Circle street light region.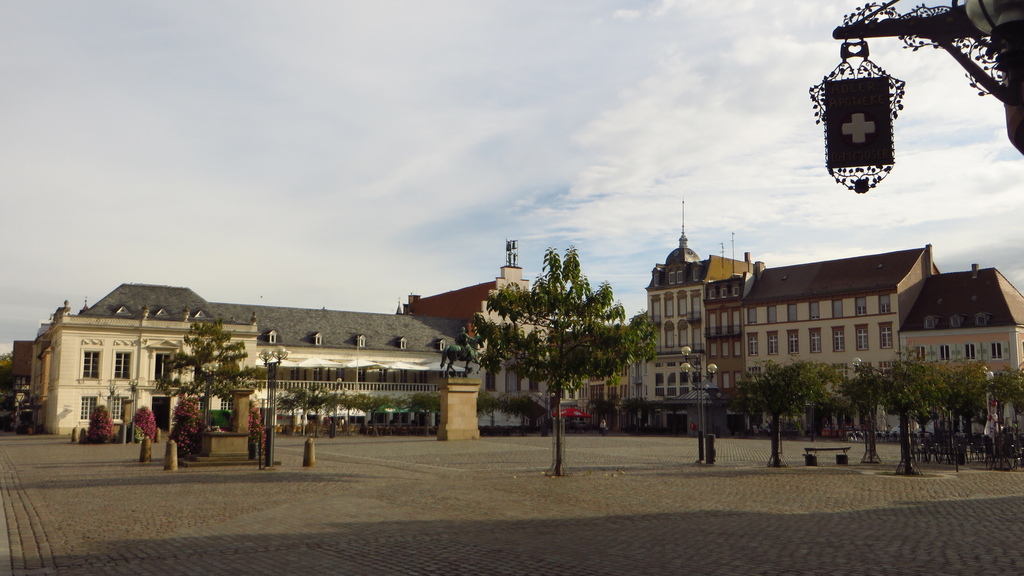
Region: {"x1": 125, "y1": 376, "x2": 140, "y2": 441}.
